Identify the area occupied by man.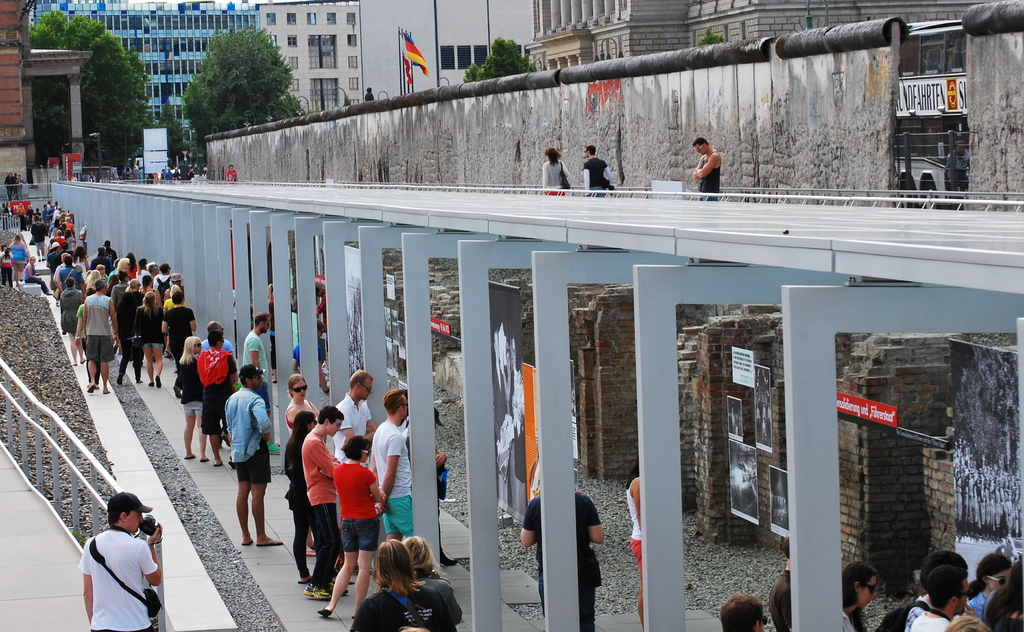
Area: {"x1": 945, "y1": 131, "x2": 969, "y2": 196}.
